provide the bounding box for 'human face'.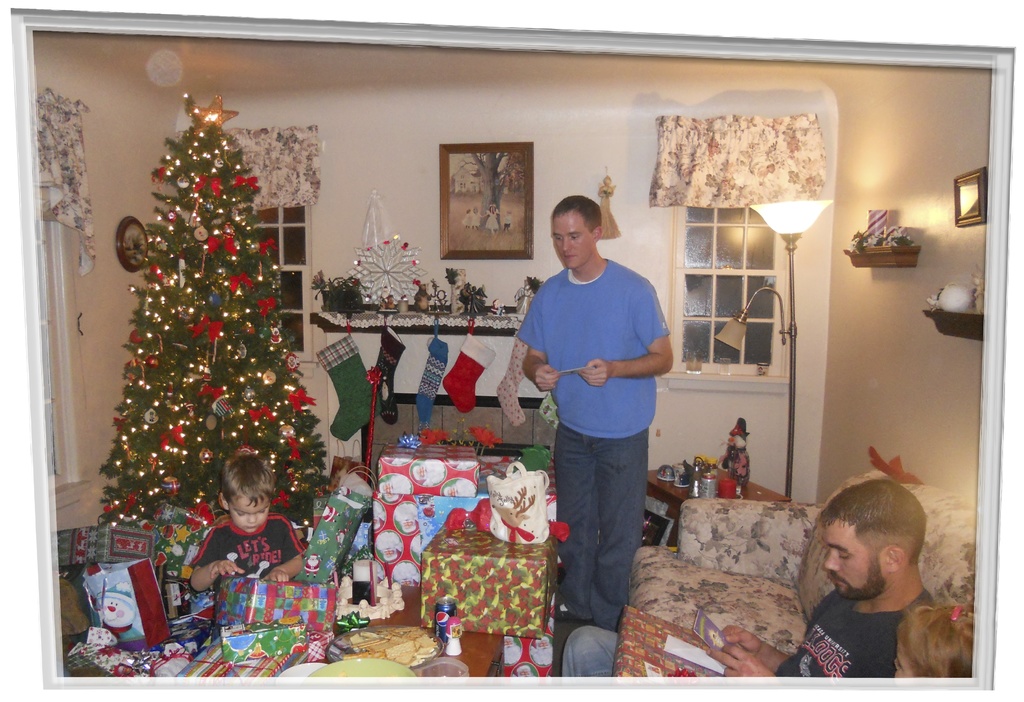
(550,209,591,268).
